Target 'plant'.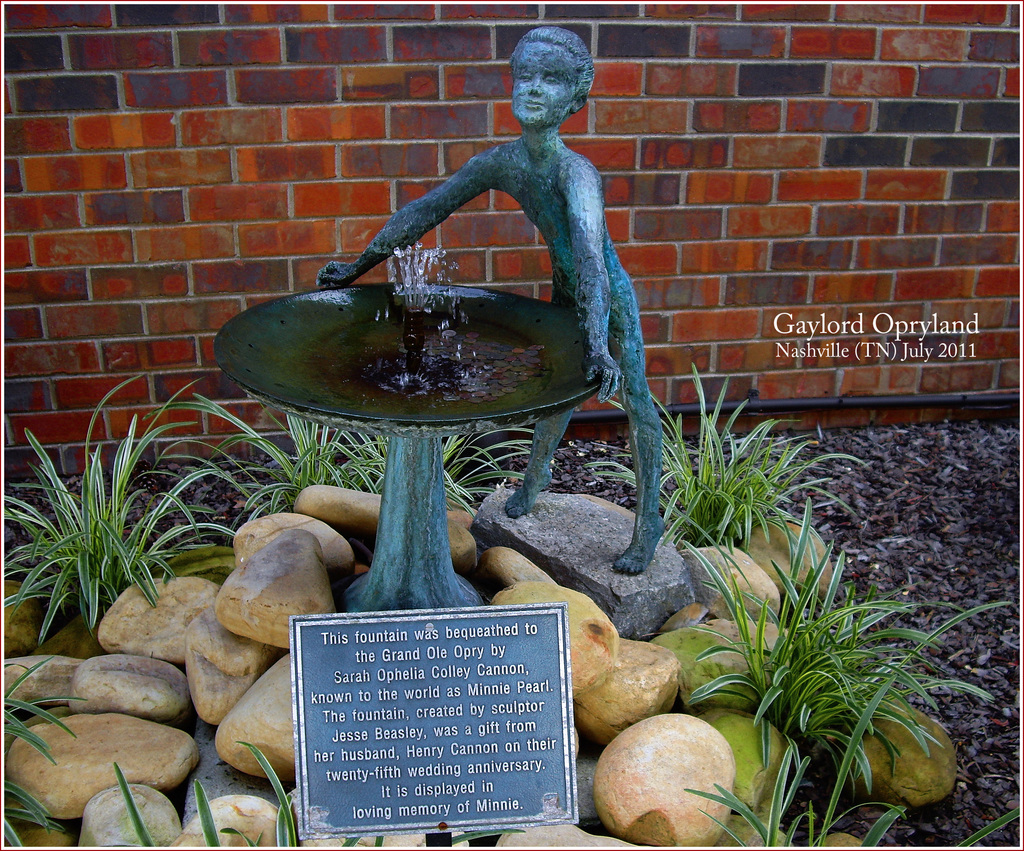
Target region: left=675, top=501, right=995, bottom=766.
